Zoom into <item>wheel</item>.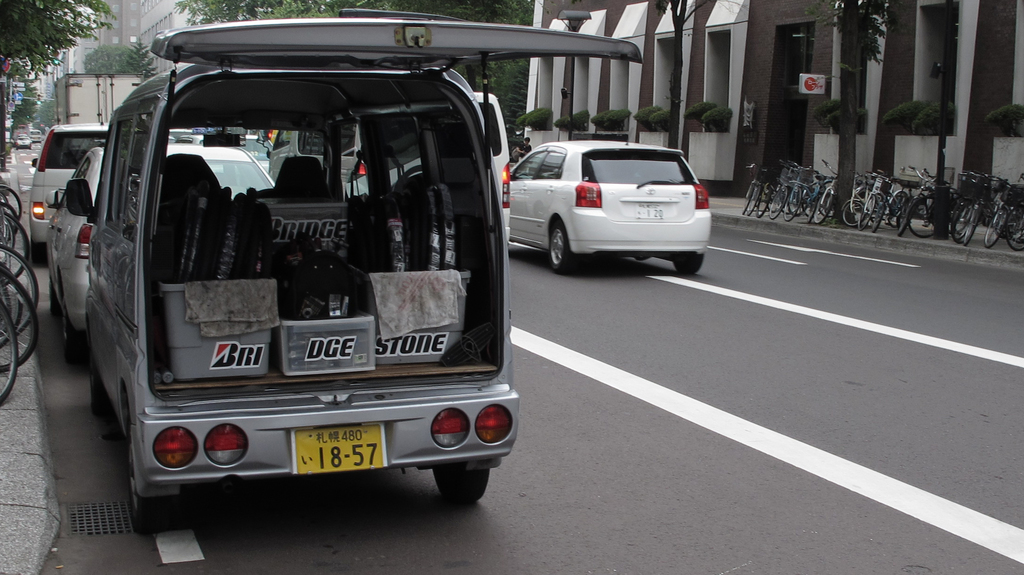
Zoom target: bbox=(986, 202, 1013, 250).
